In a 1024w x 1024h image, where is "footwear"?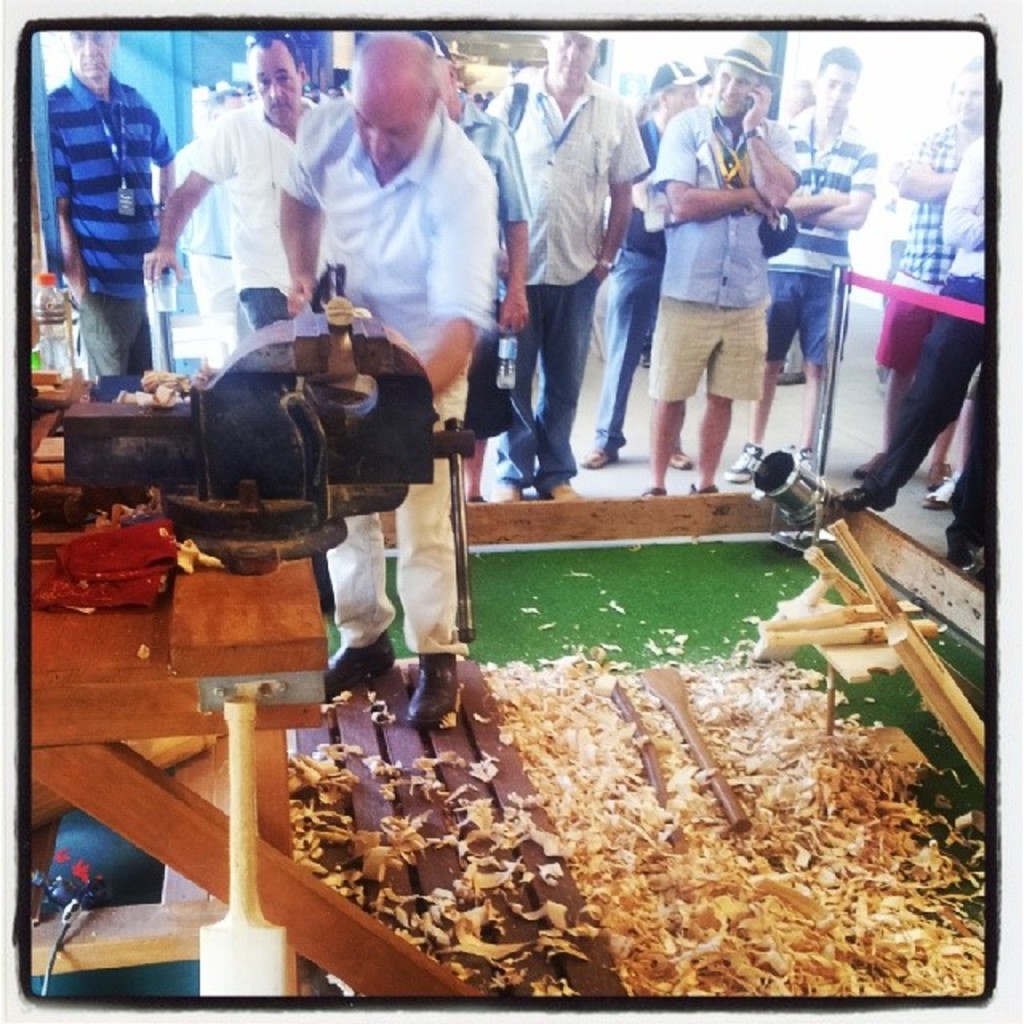
x1=837 y1=483 x2=894 y2=506.
